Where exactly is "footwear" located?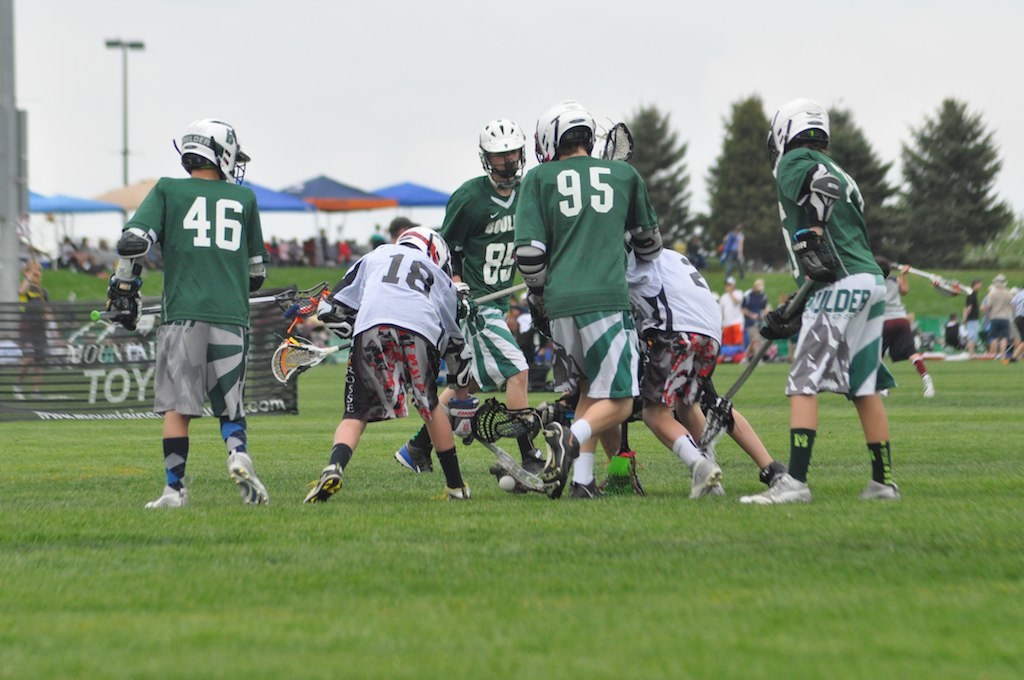
Its bounding box is 300:458:349:505.
